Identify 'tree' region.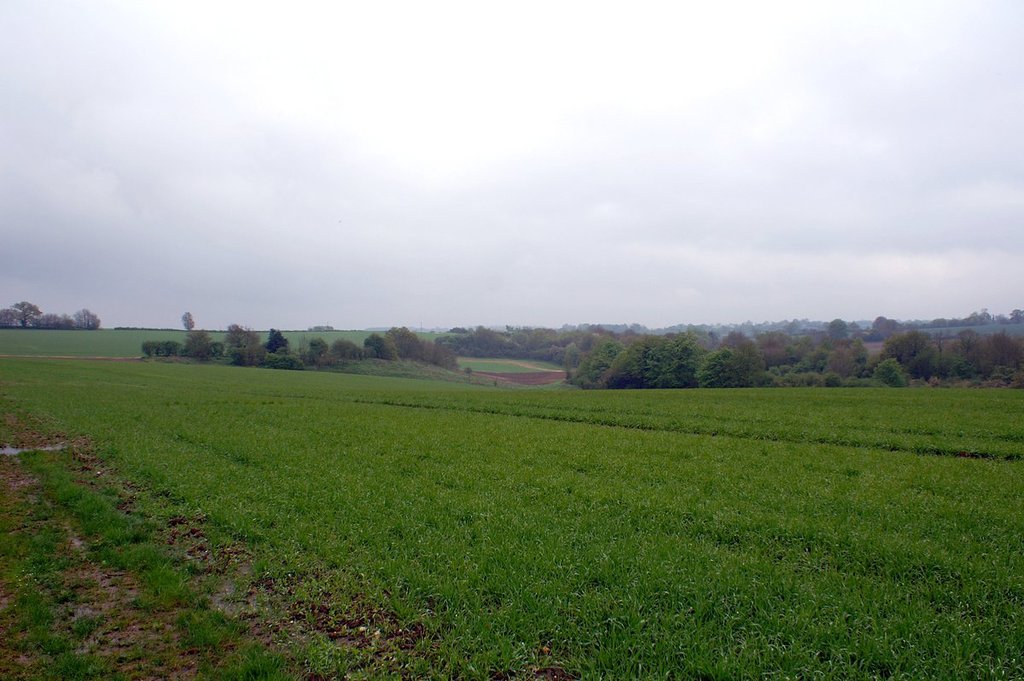
Region: rect(294, 329, 314, 362).
